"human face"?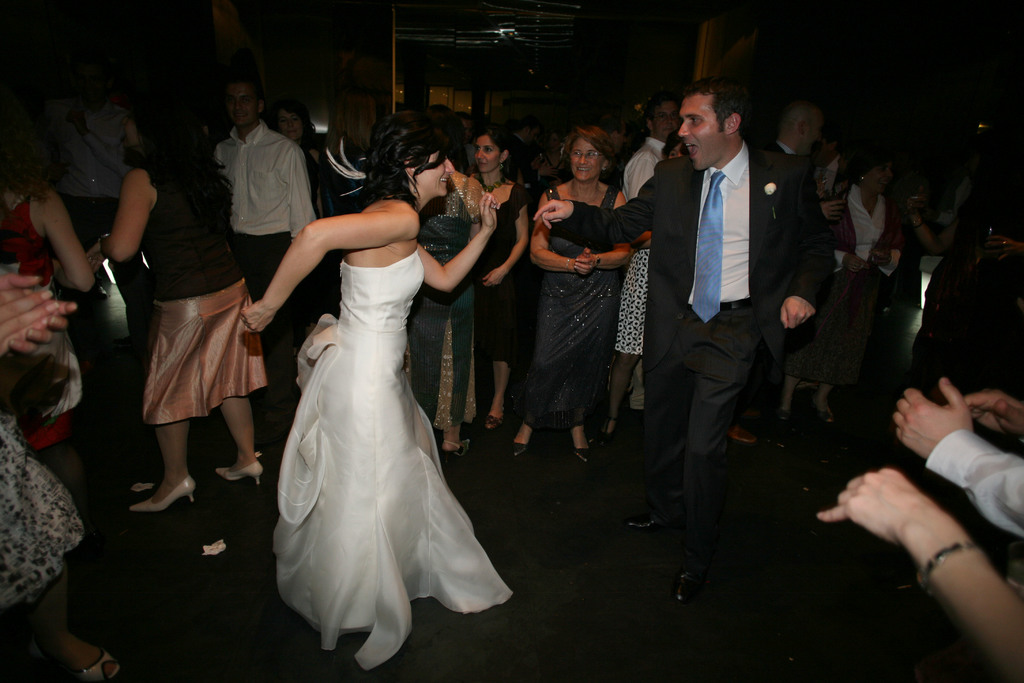
pyautogui.locateOnScreen(856, 168, 899, 198)
